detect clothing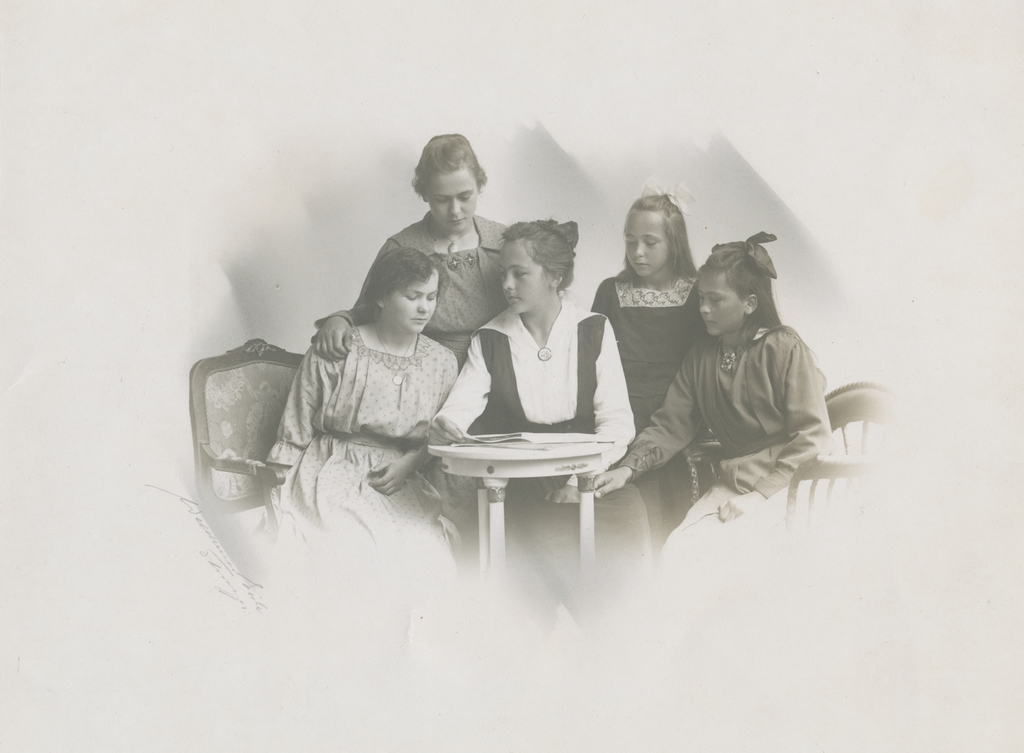
locate(589, 275, 712, 546)
